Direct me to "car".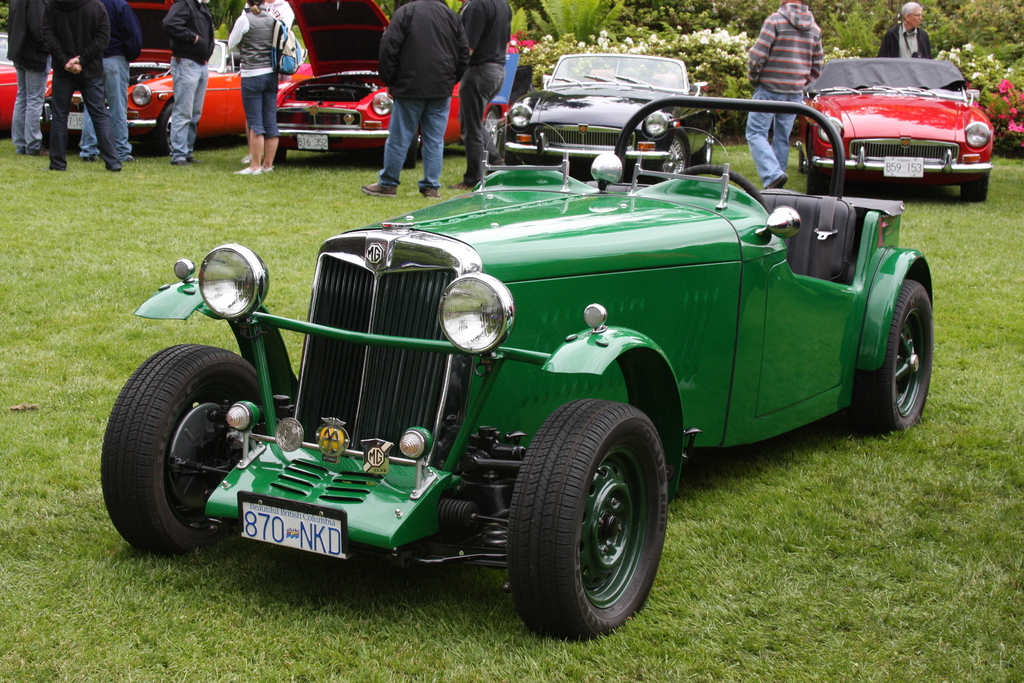
Direction: l=94, t=102, r=946, b=643.
